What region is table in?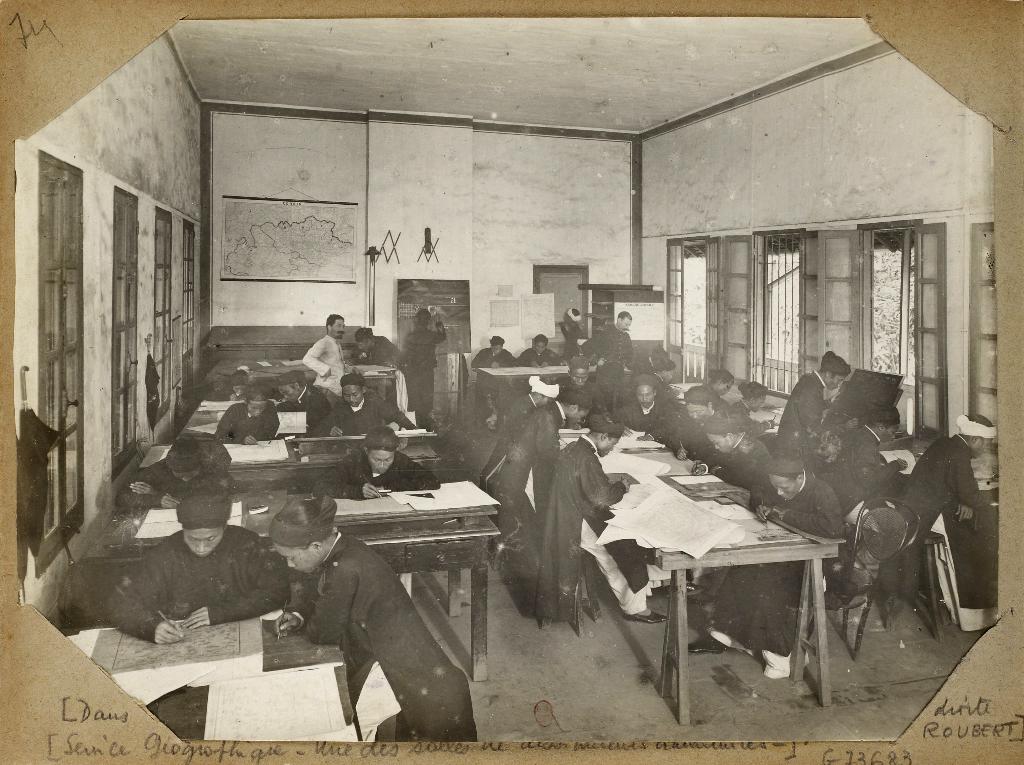
l=645, t=490, r=847, b=721.
